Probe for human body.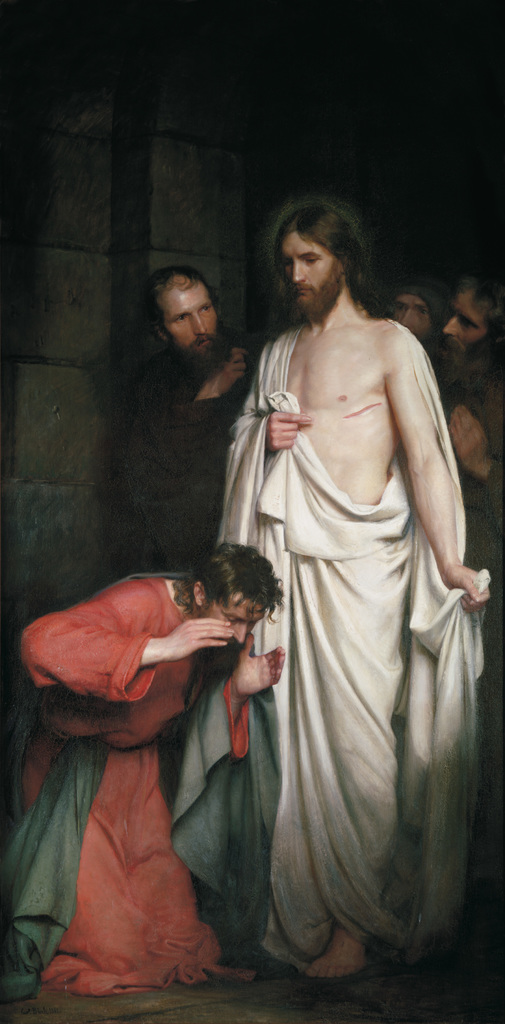
Probe result: region(120, 251, 257, 587).
